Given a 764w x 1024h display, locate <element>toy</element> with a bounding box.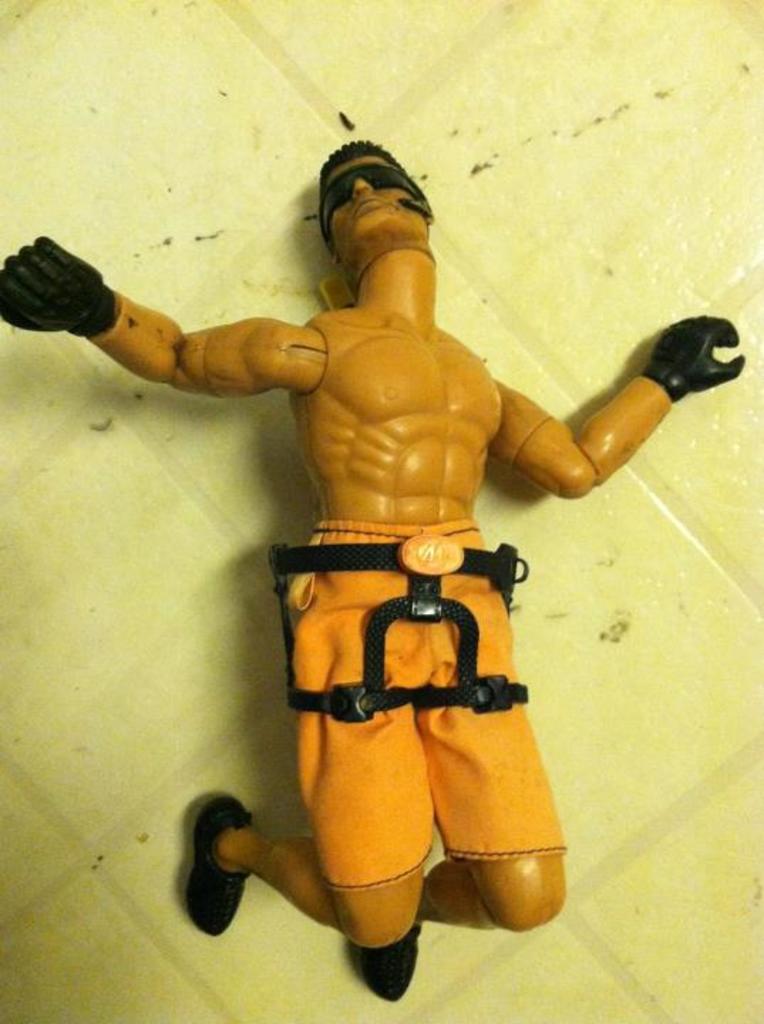
Located: 0:128:763:996.
